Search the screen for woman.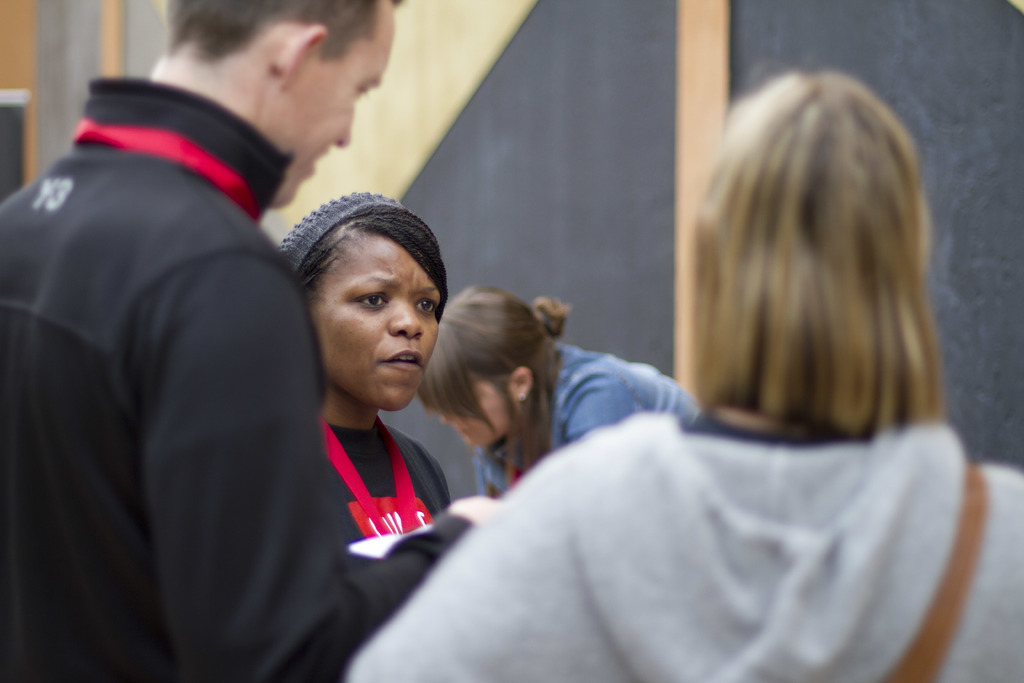
Found at (419,286,708,497).
